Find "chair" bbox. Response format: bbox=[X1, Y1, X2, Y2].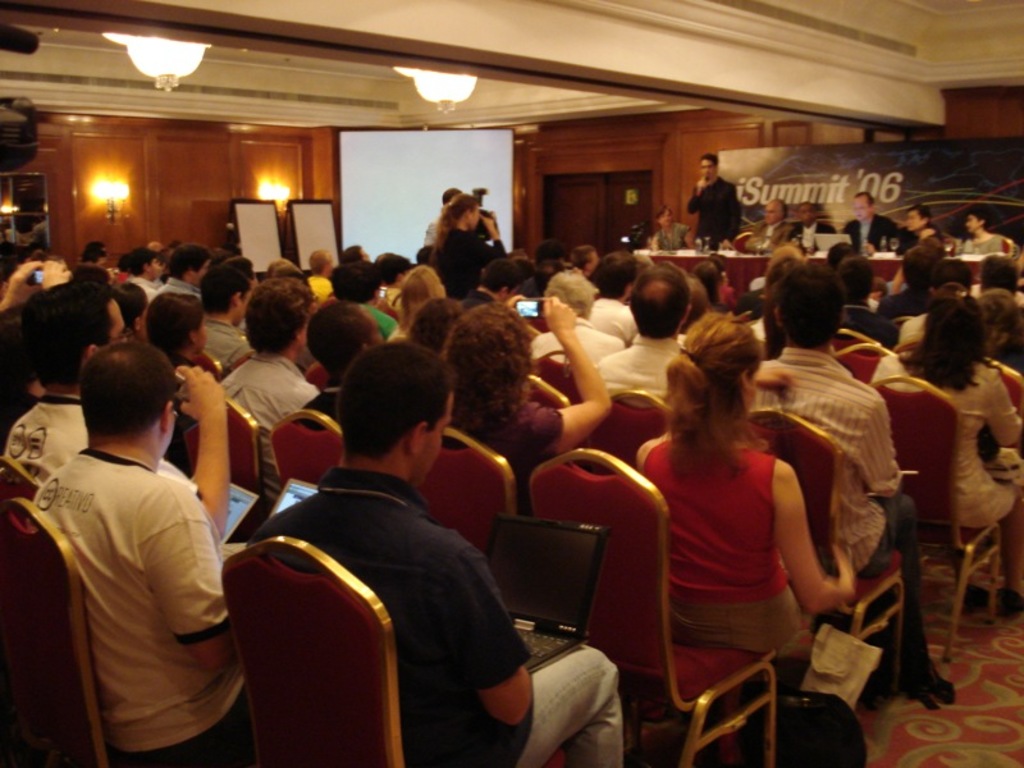
bbox=[218, 535, 410, 767].
